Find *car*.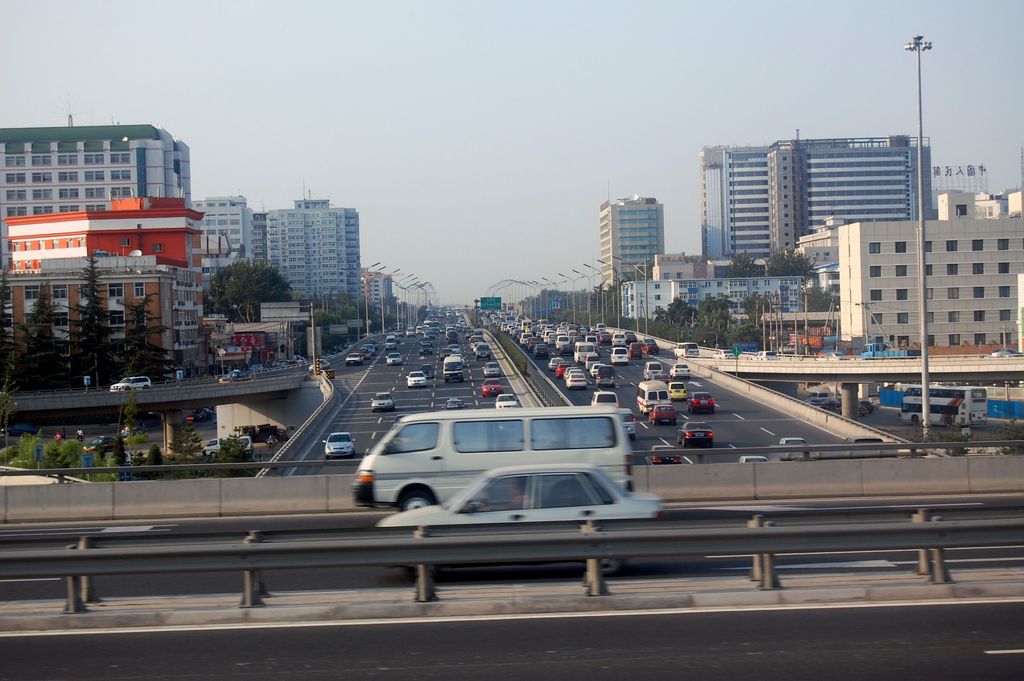
region(991, 349, 1018, 361).
